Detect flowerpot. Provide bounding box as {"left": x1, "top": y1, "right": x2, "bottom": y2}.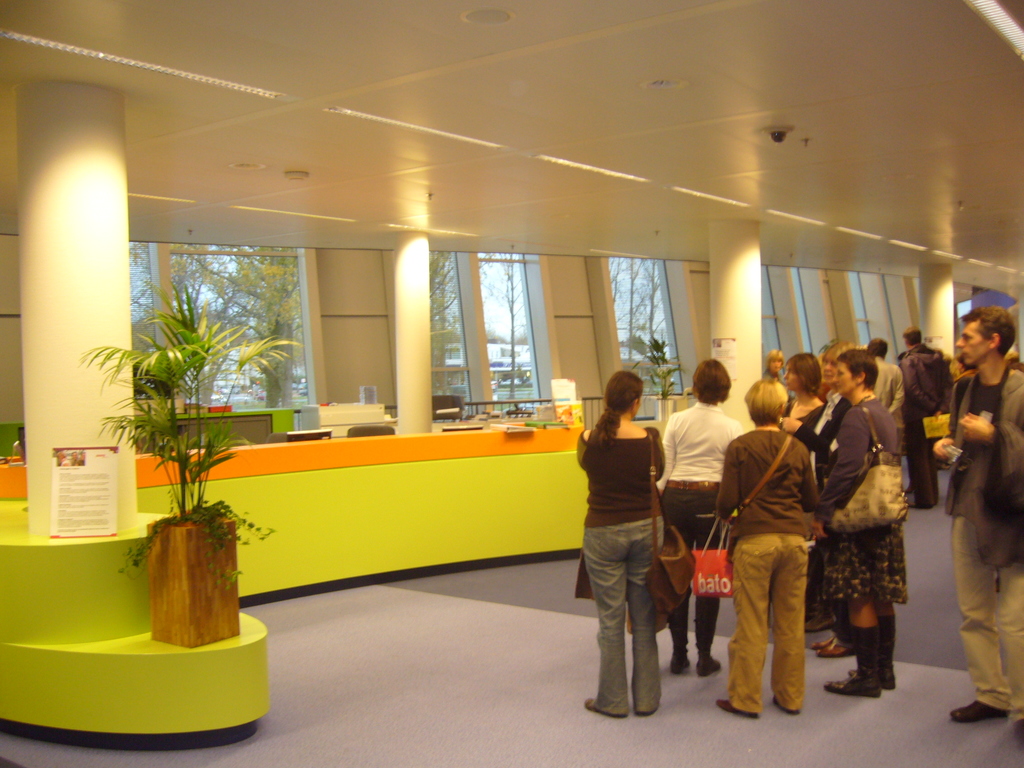
{"left": 147, "top": 525, "right": 240, "bottom": 650}.
